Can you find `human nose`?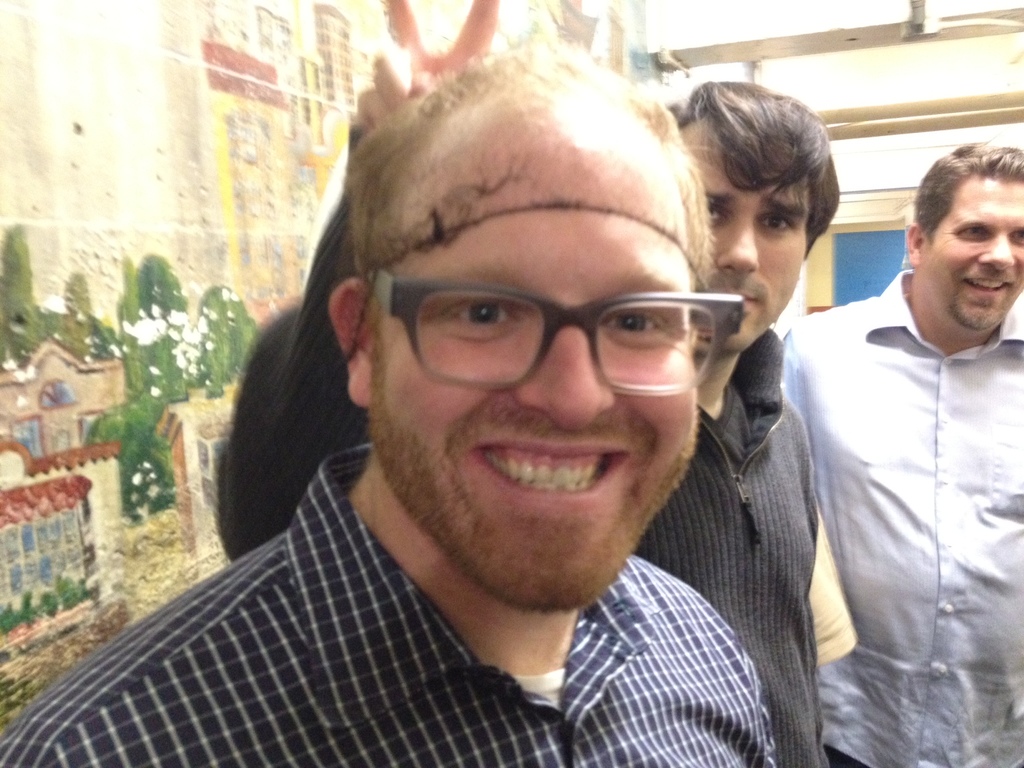
Yes, bounding box: (left=508, top=323, right=618, bottom=426).
